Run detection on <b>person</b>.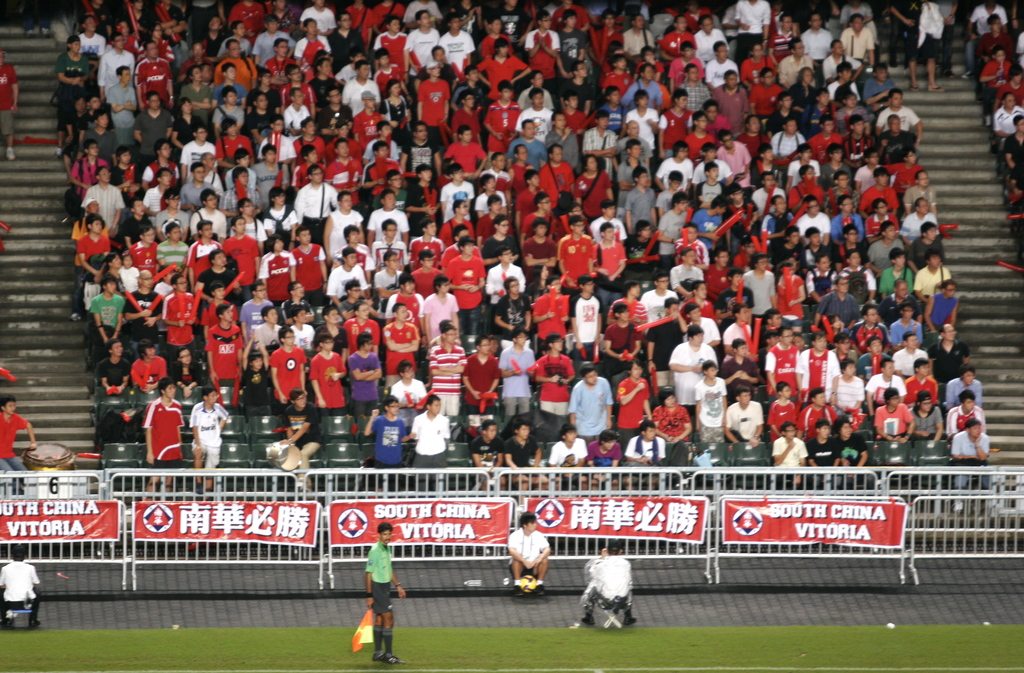
Result: locate(0, 392, 44, 497).
